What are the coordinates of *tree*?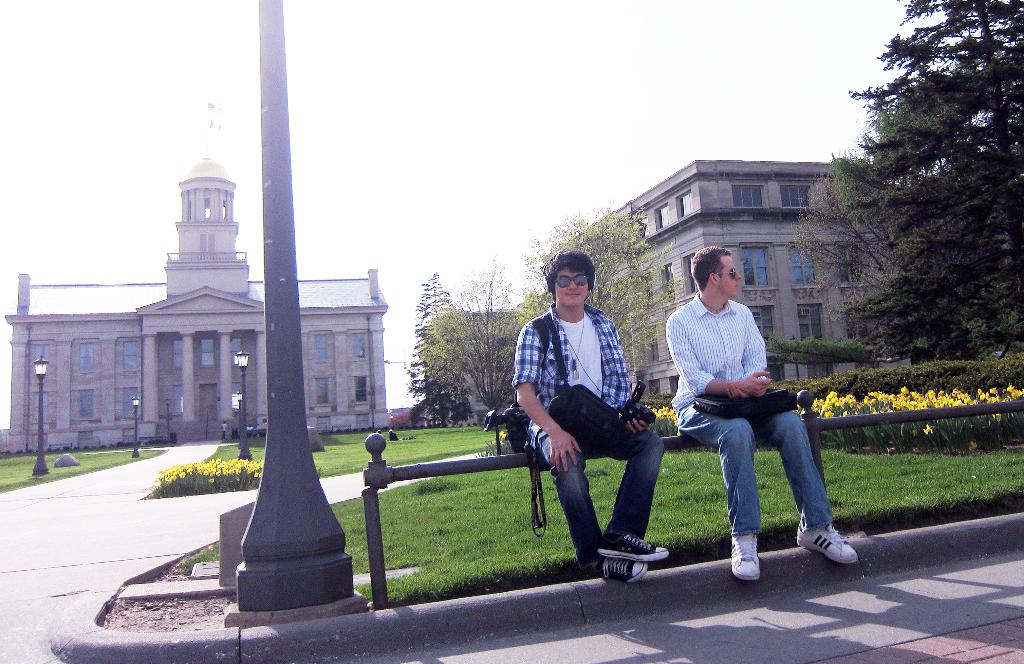
<region>512, 202, 692, 387</region>.
